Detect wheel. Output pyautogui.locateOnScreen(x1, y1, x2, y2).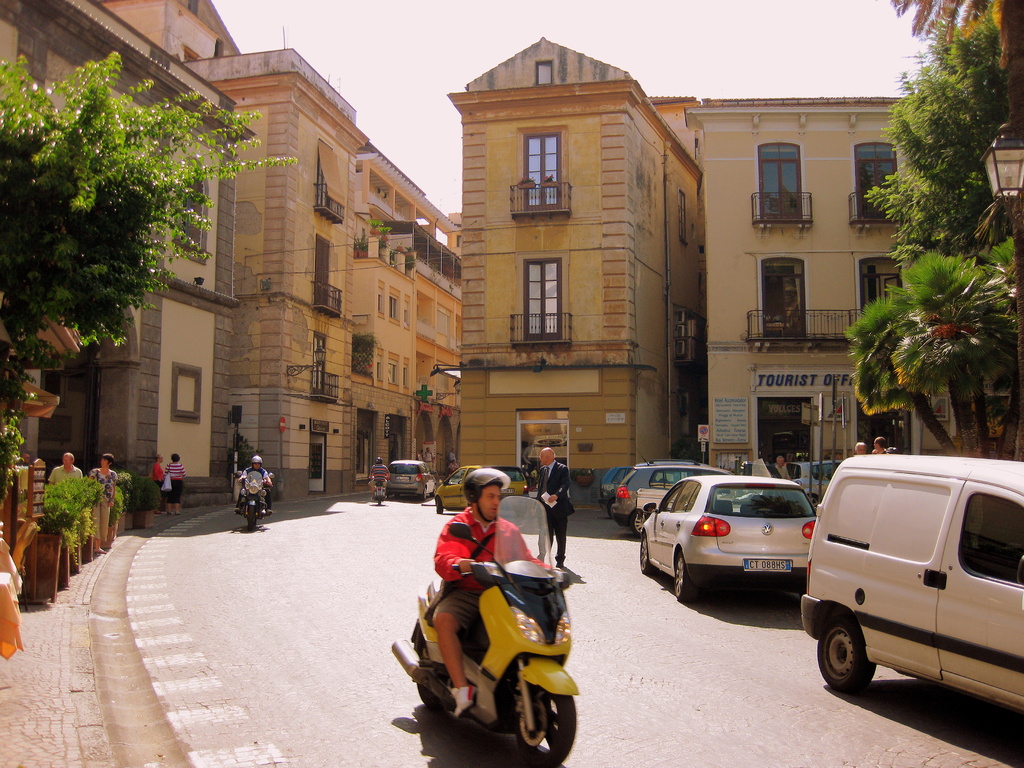
pyautogui.locateOnScreen(438, 498, 447, 518).
